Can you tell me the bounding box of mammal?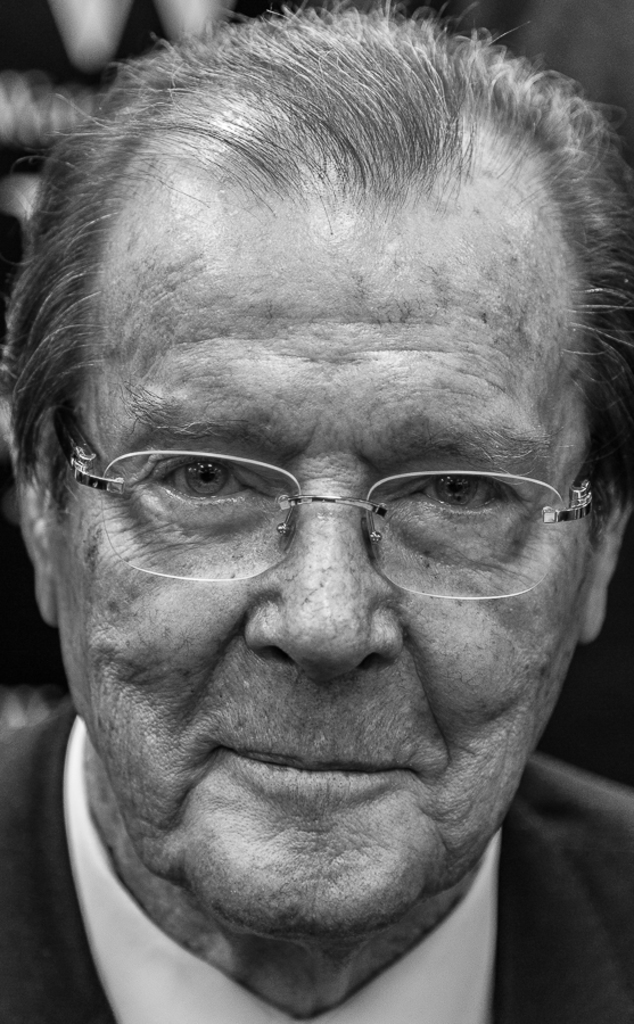
[0,0,633,1023].
